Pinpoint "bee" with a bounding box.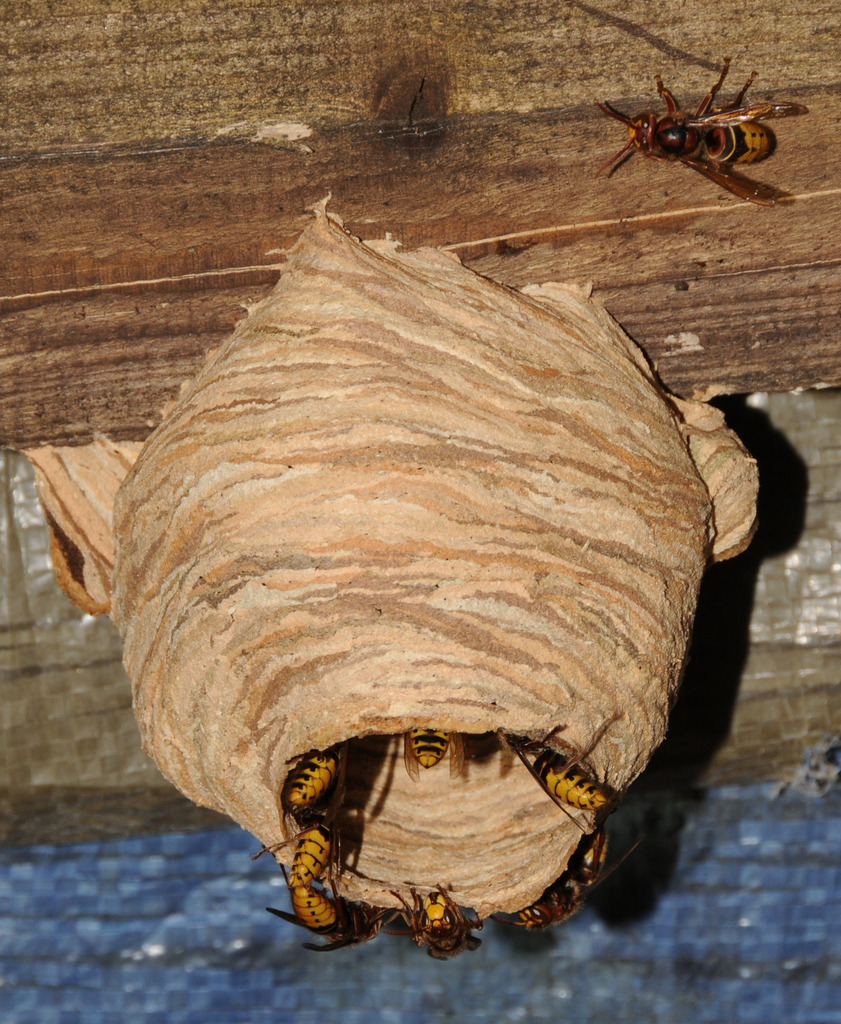
391:871:468:962.
